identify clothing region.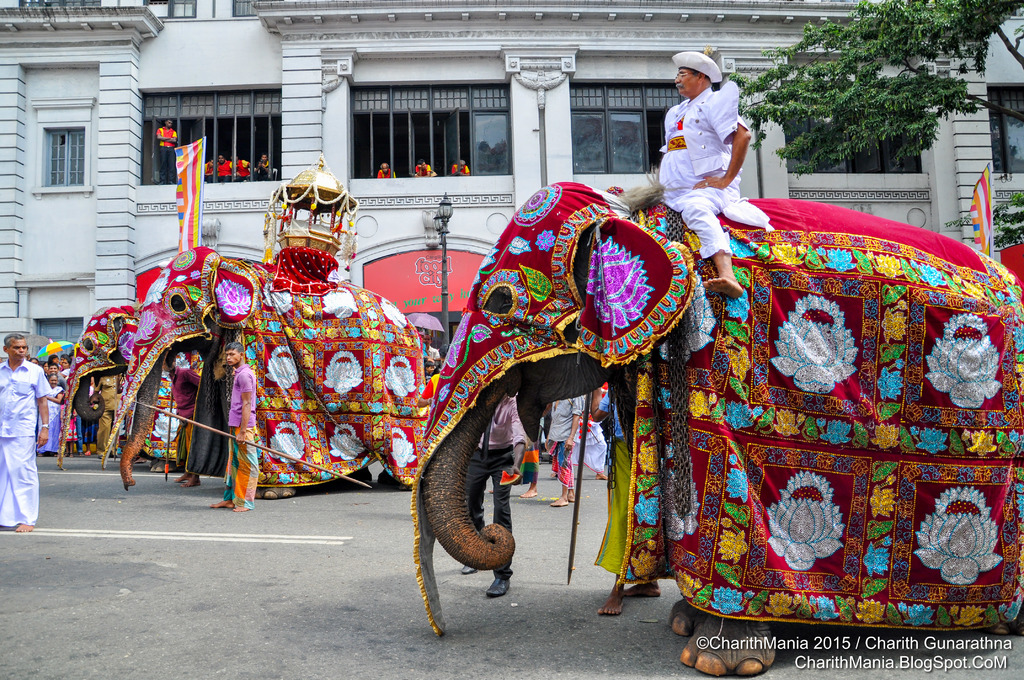
Region: {"left": 0, "top": 357, "right": 53, "bottom": 529}.
